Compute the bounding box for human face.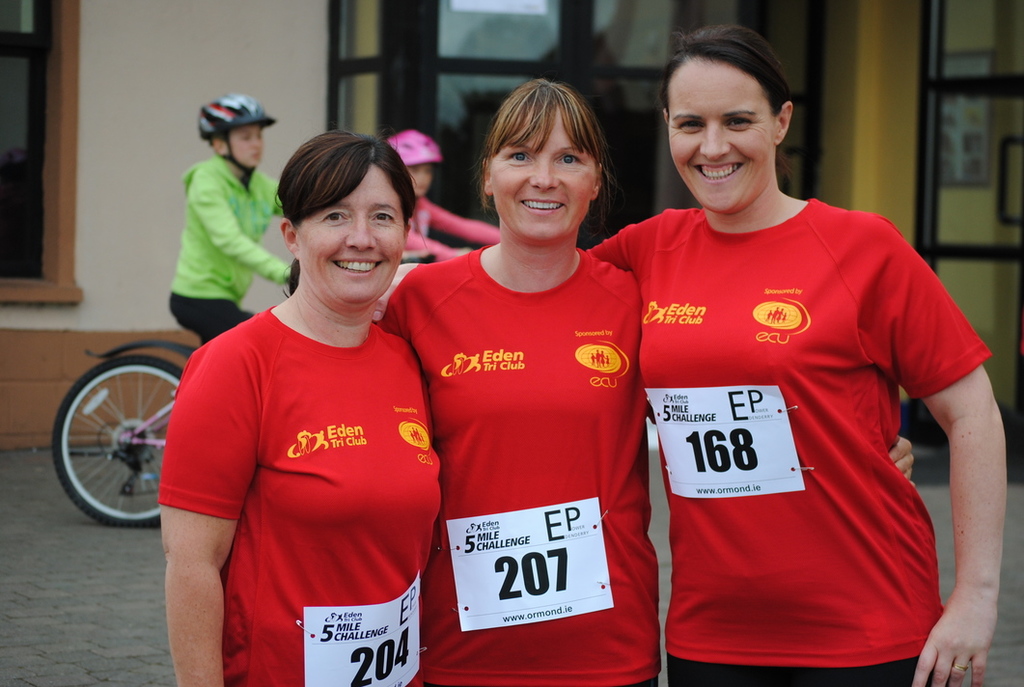
locate(299, 169, 409, 306).
